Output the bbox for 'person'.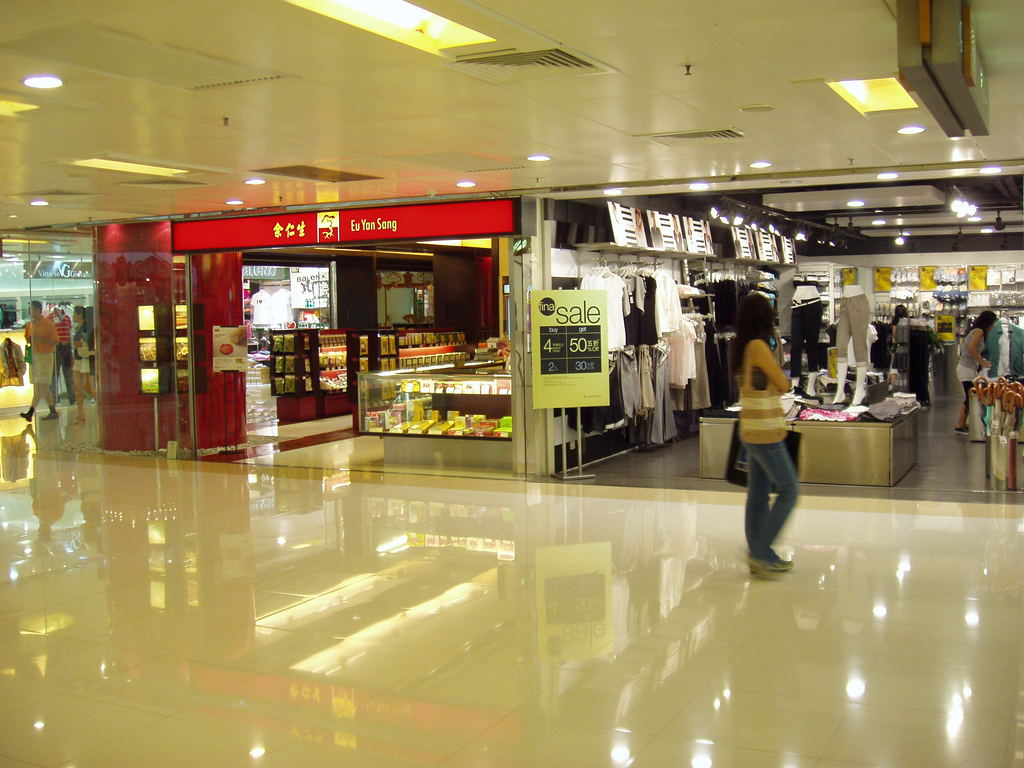
<bbox>22, 298, 62, 423</bbox>.
